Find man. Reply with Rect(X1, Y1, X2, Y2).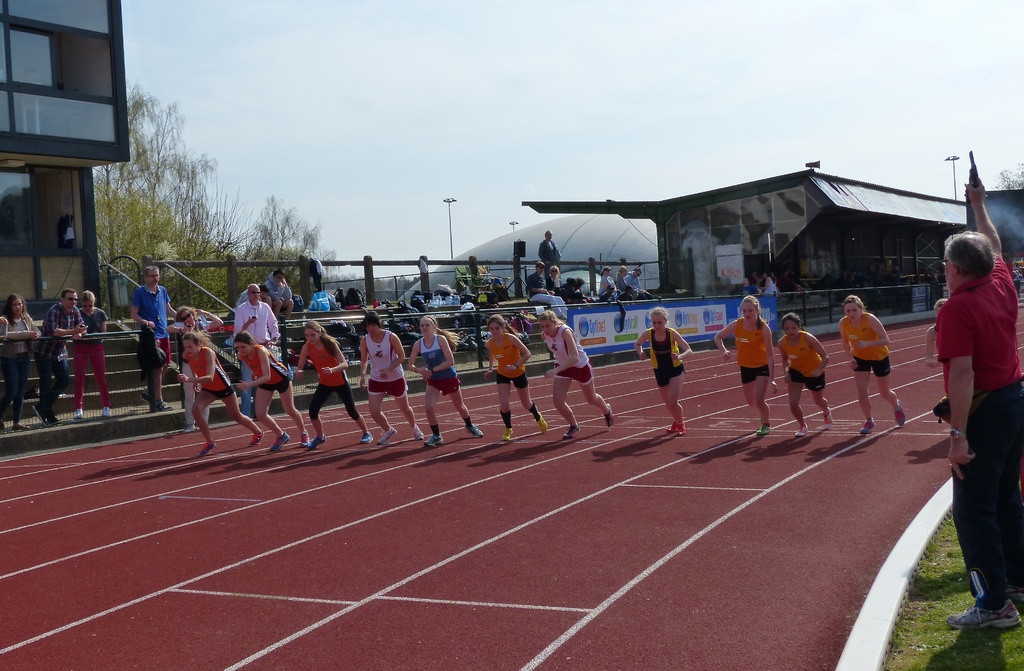
Rect(127, 260, 182, 419).
